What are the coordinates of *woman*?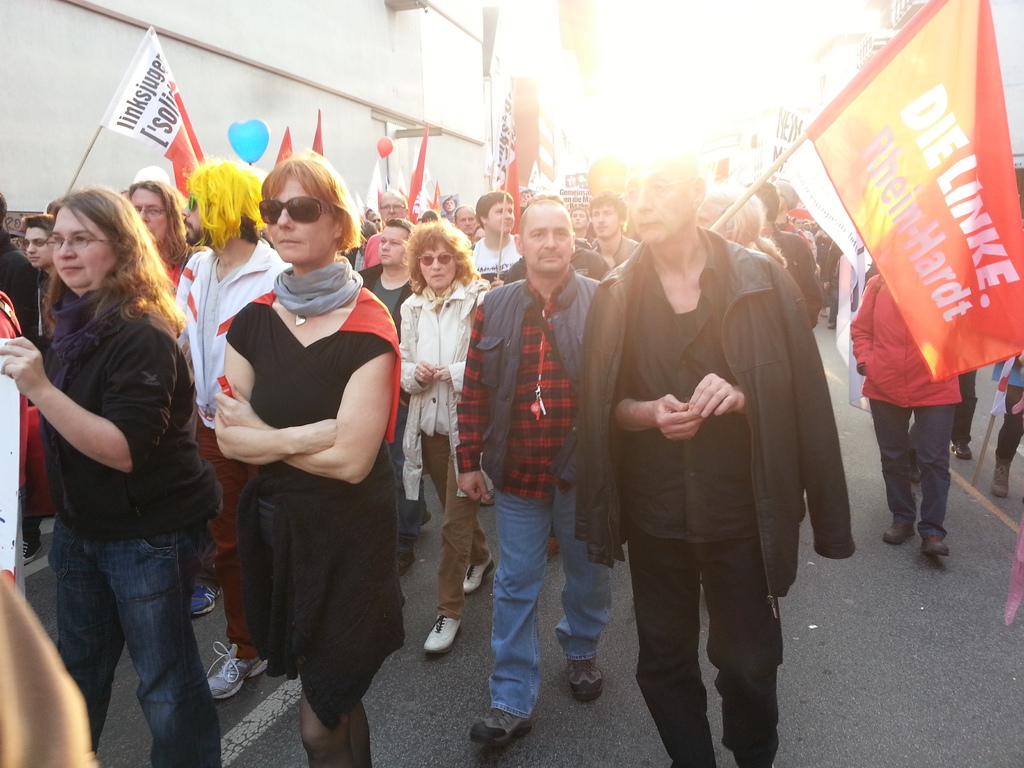
<box>399,221,490,653</box>.
